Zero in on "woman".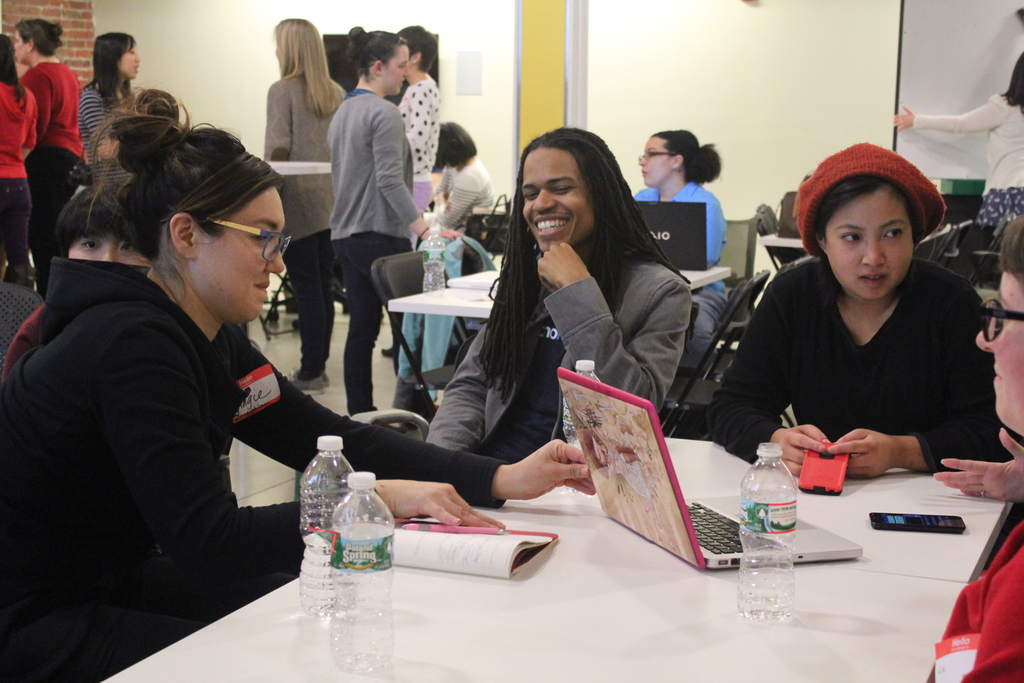
Zeroed in: 700/142/1017/482.
